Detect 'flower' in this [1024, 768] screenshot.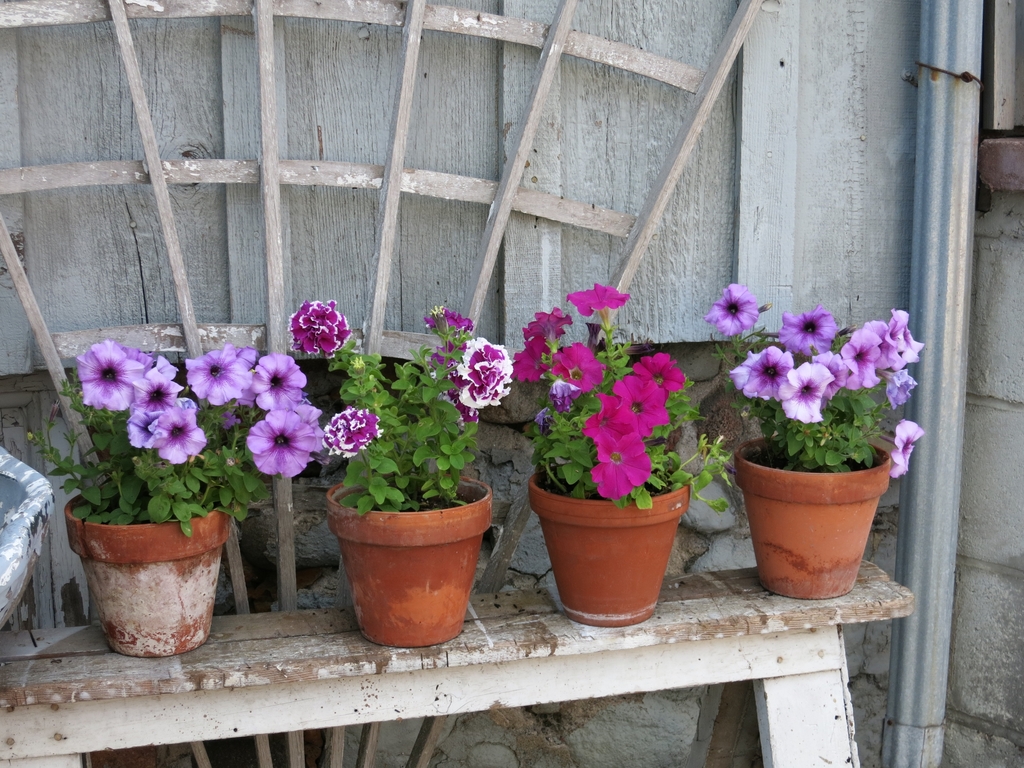
Detection: box=[182, 341, 248, 407].
